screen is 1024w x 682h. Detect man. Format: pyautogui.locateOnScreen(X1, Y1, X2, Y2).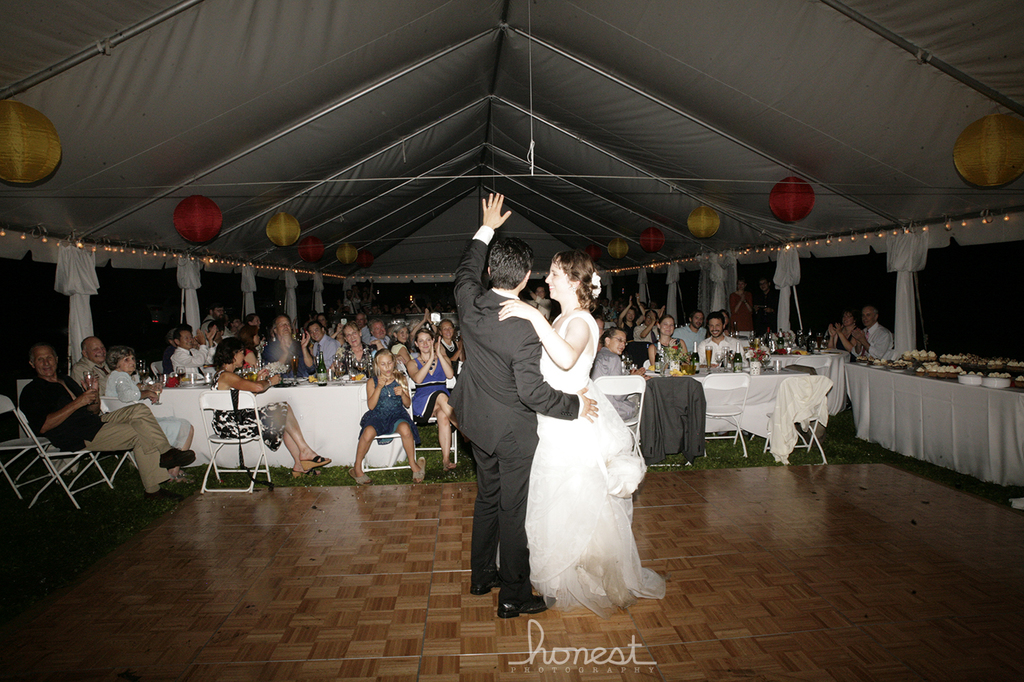
pyautogui.locateOnScreen(163, 328, 178, 376).
